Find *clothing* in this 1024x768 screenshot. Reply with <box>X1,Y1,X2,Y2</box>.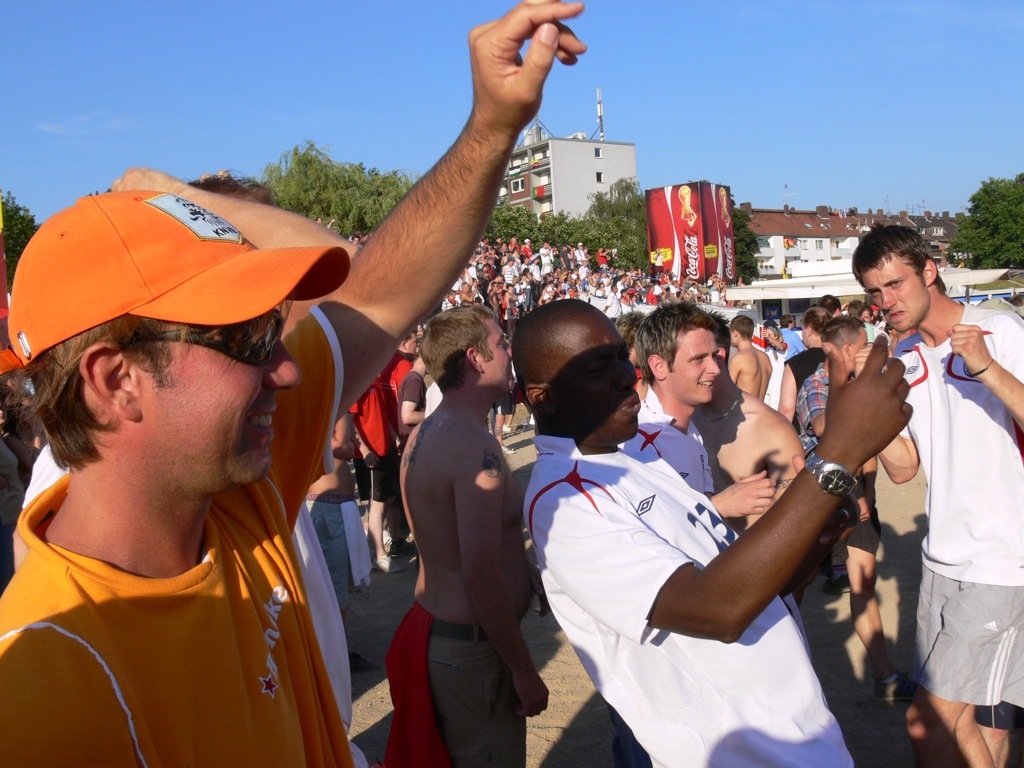
<box>424,626,523,767</box>.
